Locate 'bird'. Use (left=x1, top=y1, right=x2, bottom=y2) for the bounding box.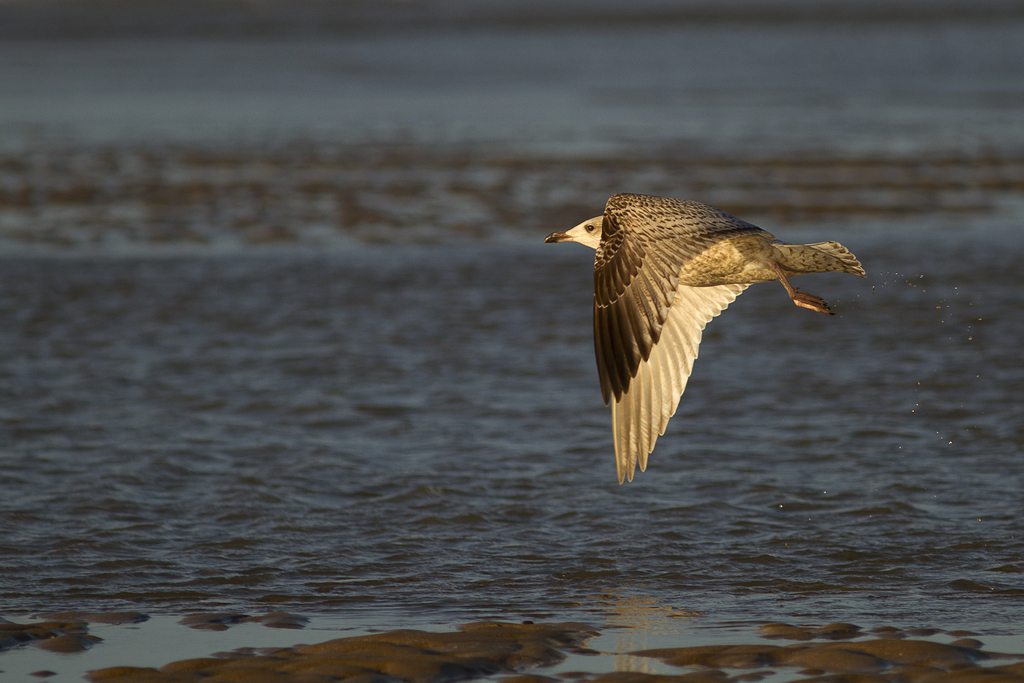
(left=547, top=202, right=874, bottom=480).
